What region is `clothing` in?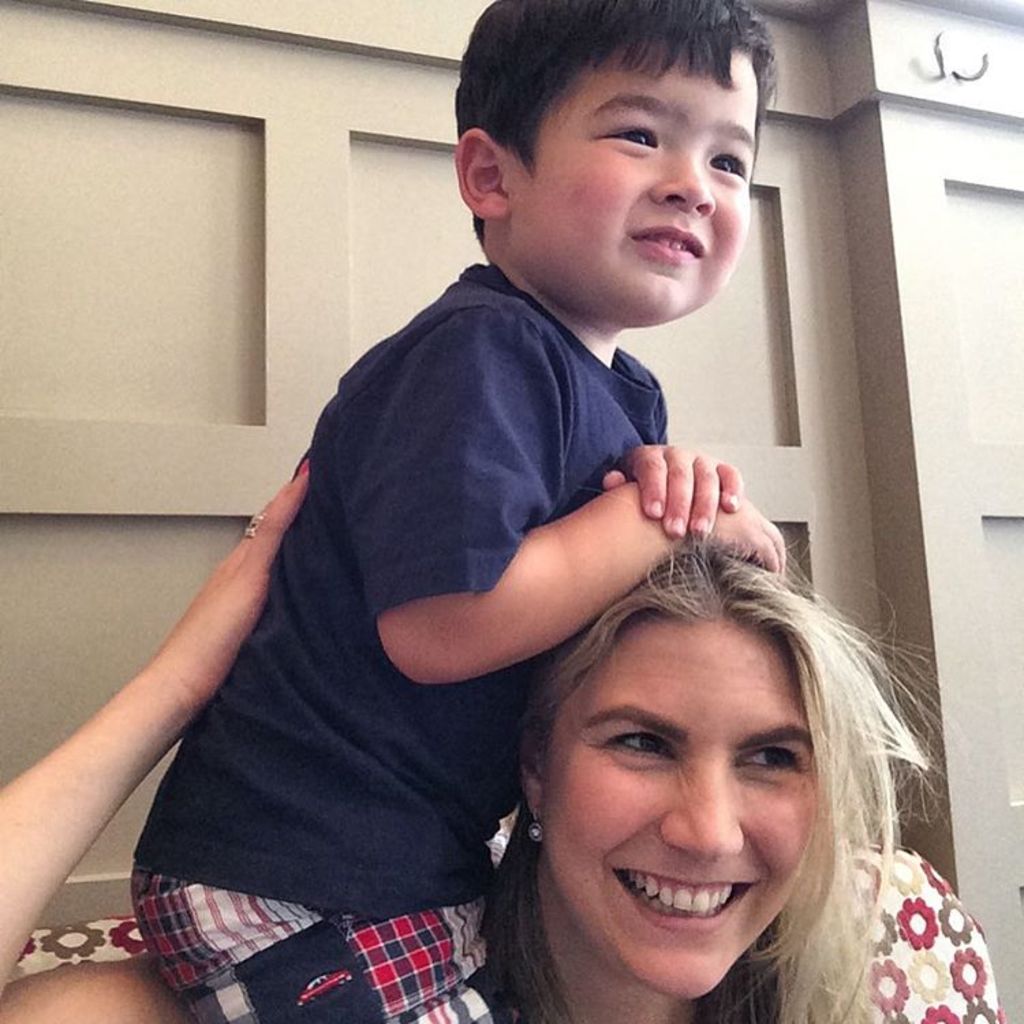
(139, 239, 673, 1023).
